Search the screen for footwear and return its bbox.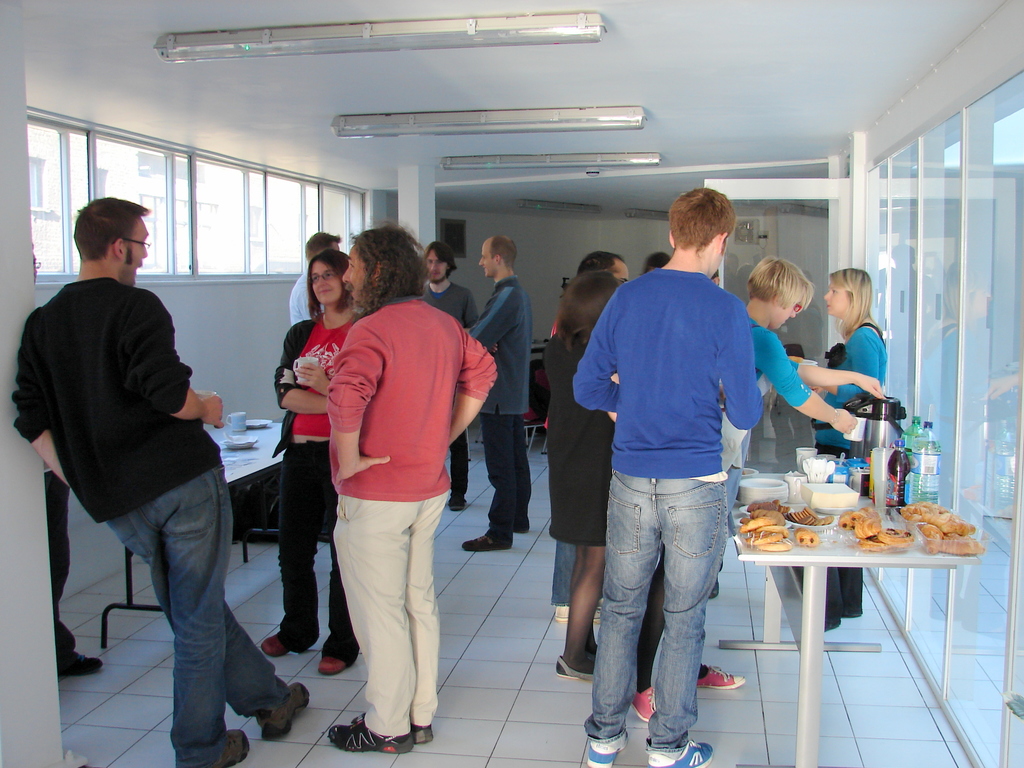
Found: {"left": 323, "top": 707, "right": 413, "bottom": 756}.
